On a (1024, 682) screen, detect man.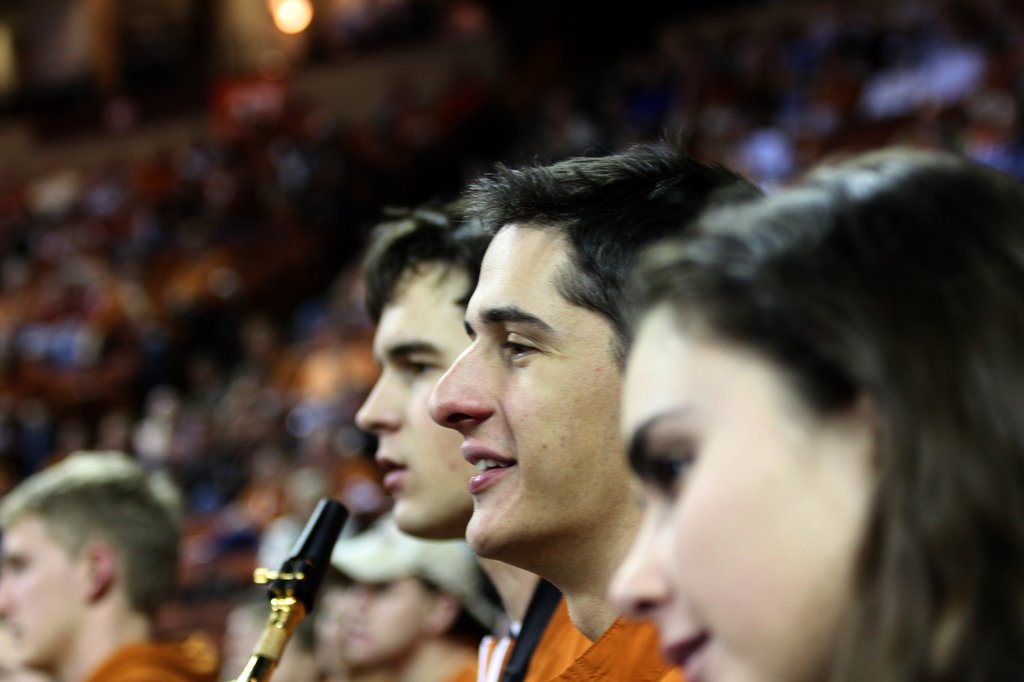
(348,208,567,680).
